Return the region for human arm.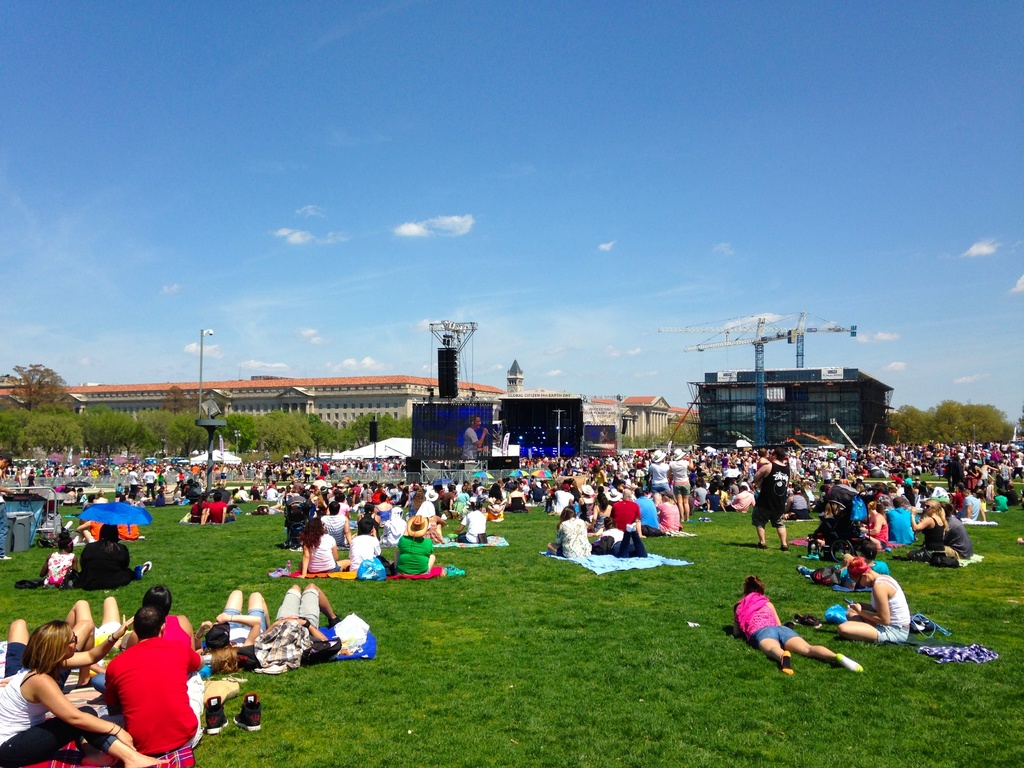
40/554/50/577.
